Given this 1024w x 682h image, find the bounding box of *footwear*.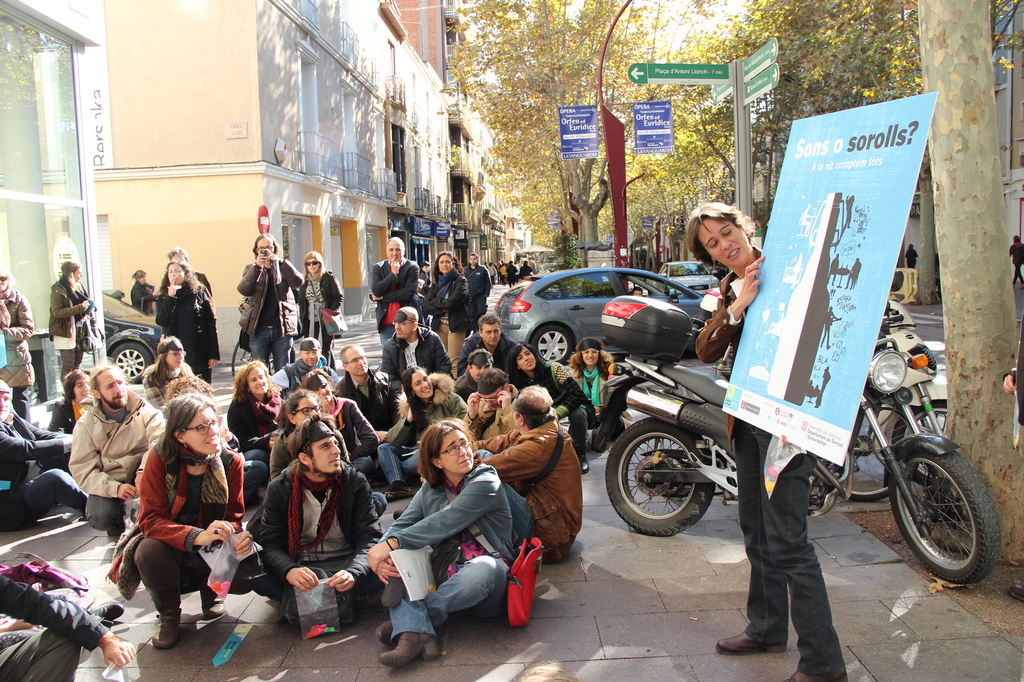
box=[150, 612, 186, 649].
